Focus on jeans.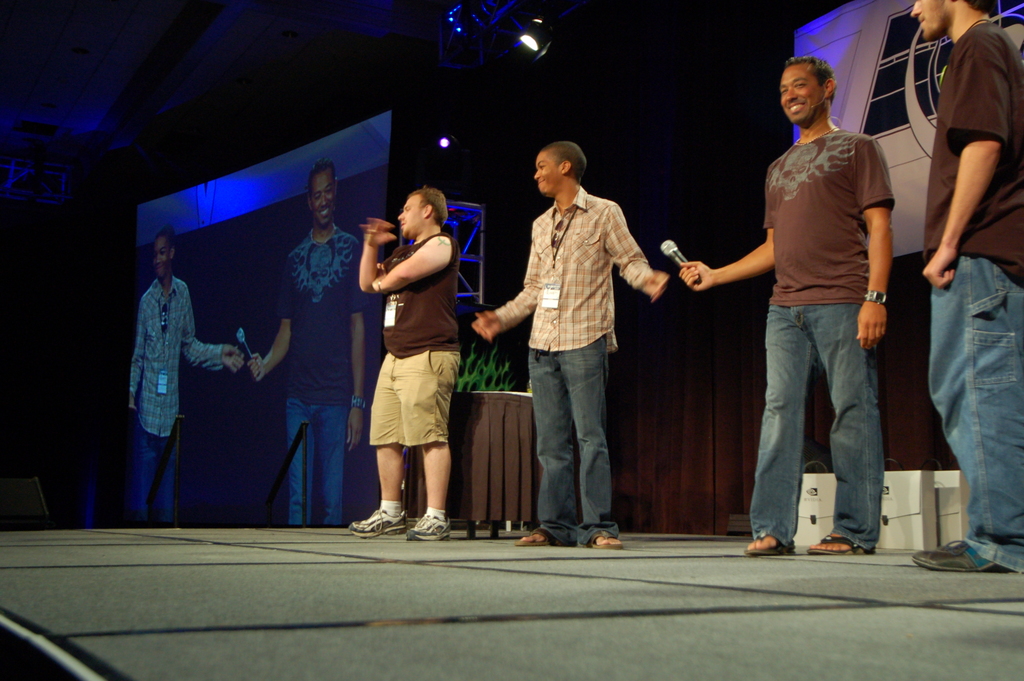
Focused at left=749, top=298, right=874, bottom=549.
